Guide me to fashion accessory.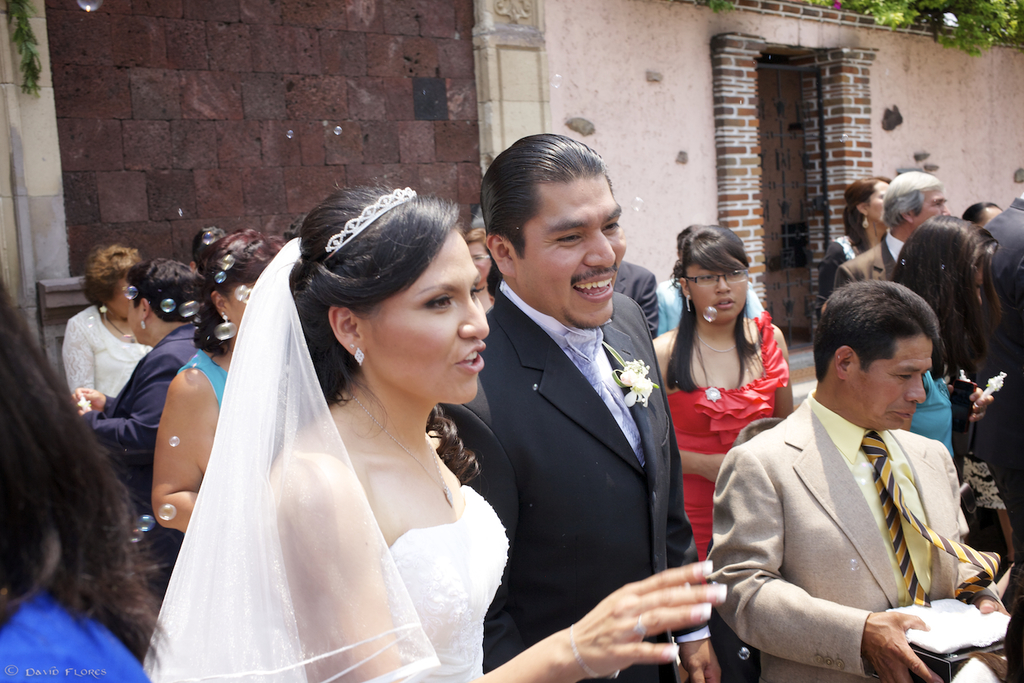
Guidance: region(347, 389, 457, 513).
